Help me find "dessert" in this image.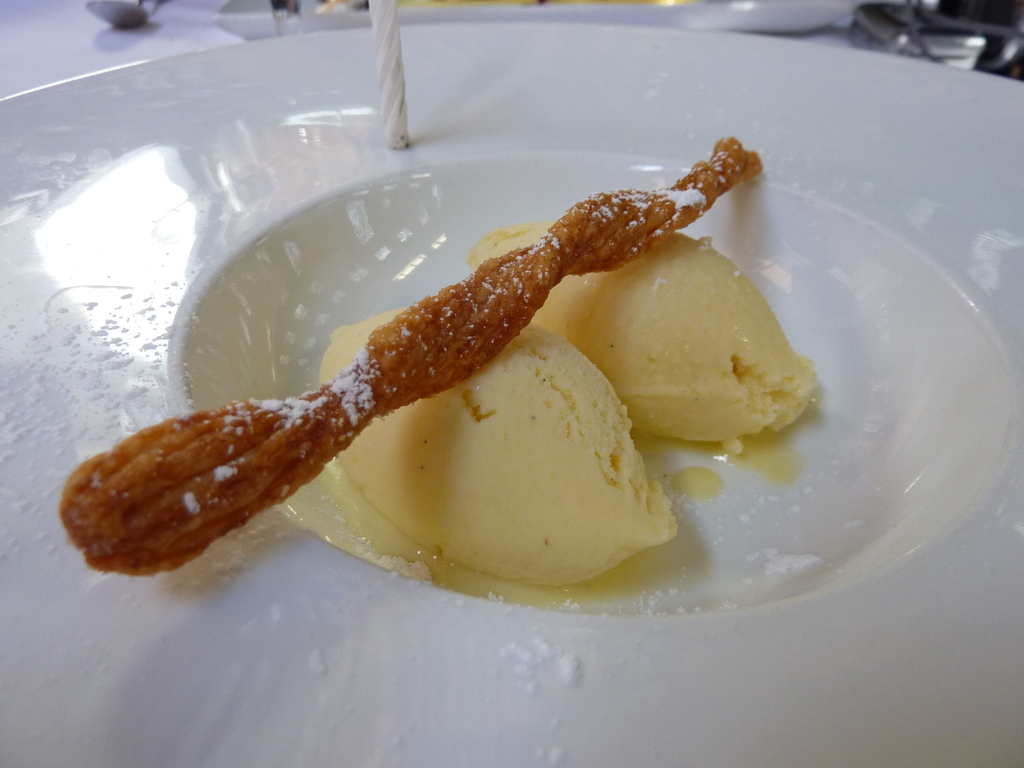
Found it: crop(303, 303, 704, 601).
